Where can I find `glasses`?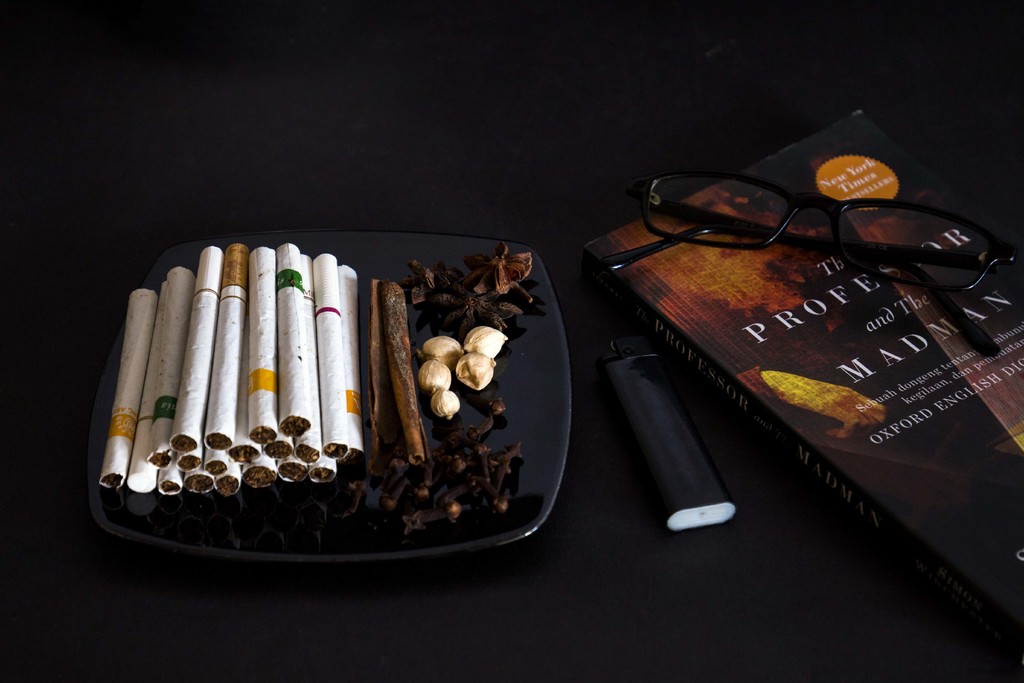
You can find it at detection(595, 158, 1023, 315).
